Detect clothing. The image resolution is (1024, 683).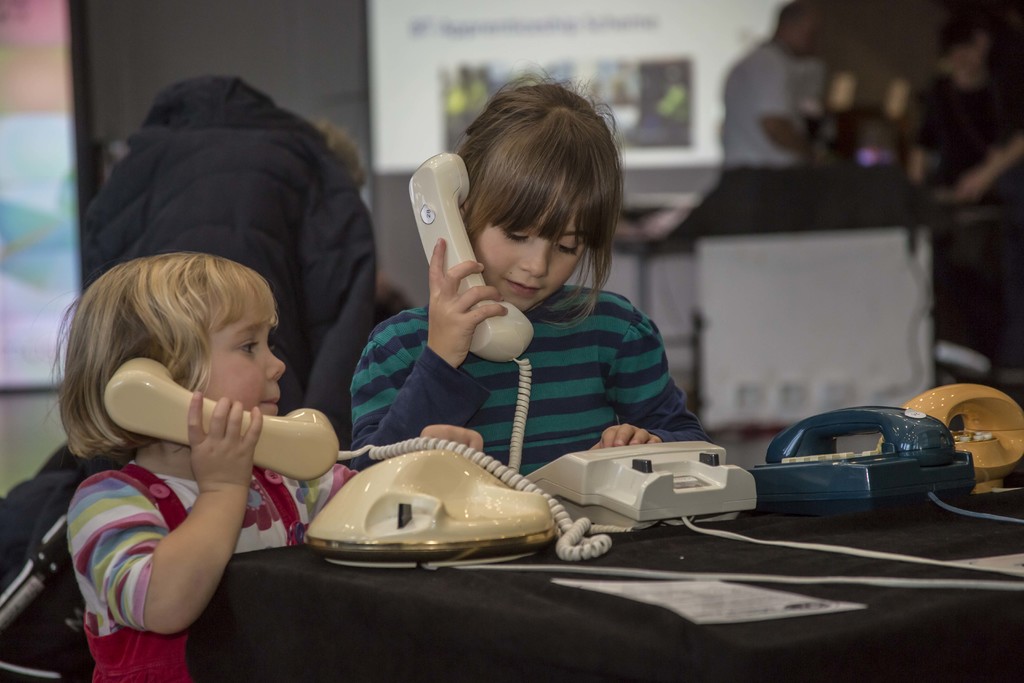
[344, 284, 705, 470].
